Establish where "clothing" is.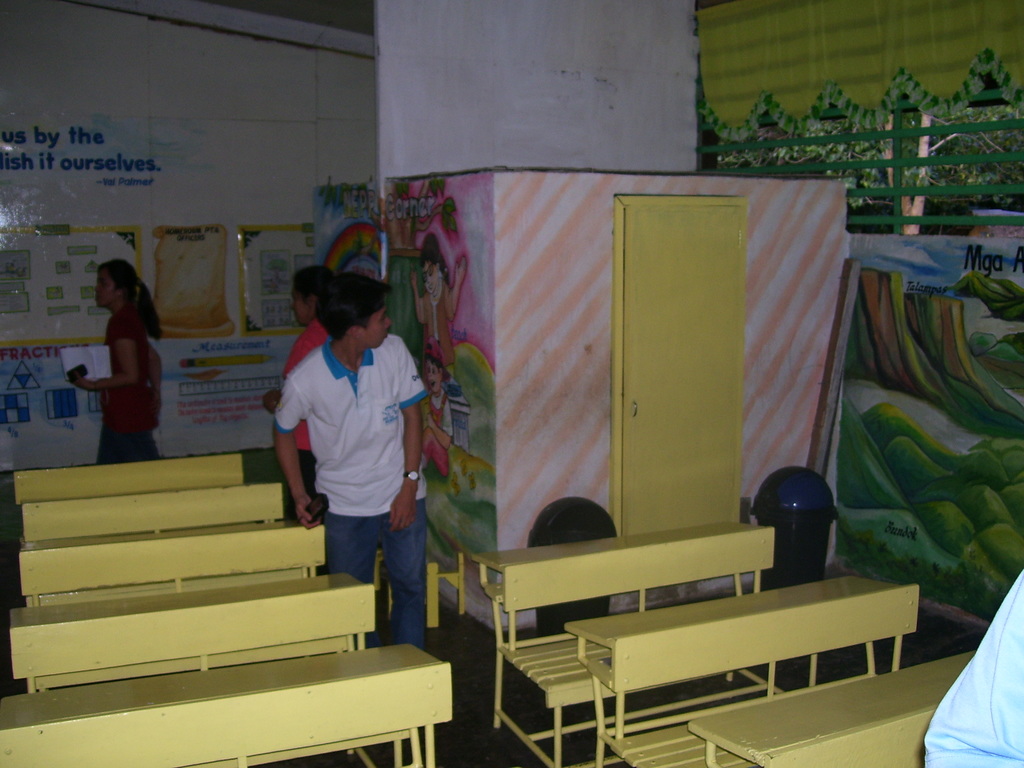
Established at bbox=[271, 326, 330, 518].
